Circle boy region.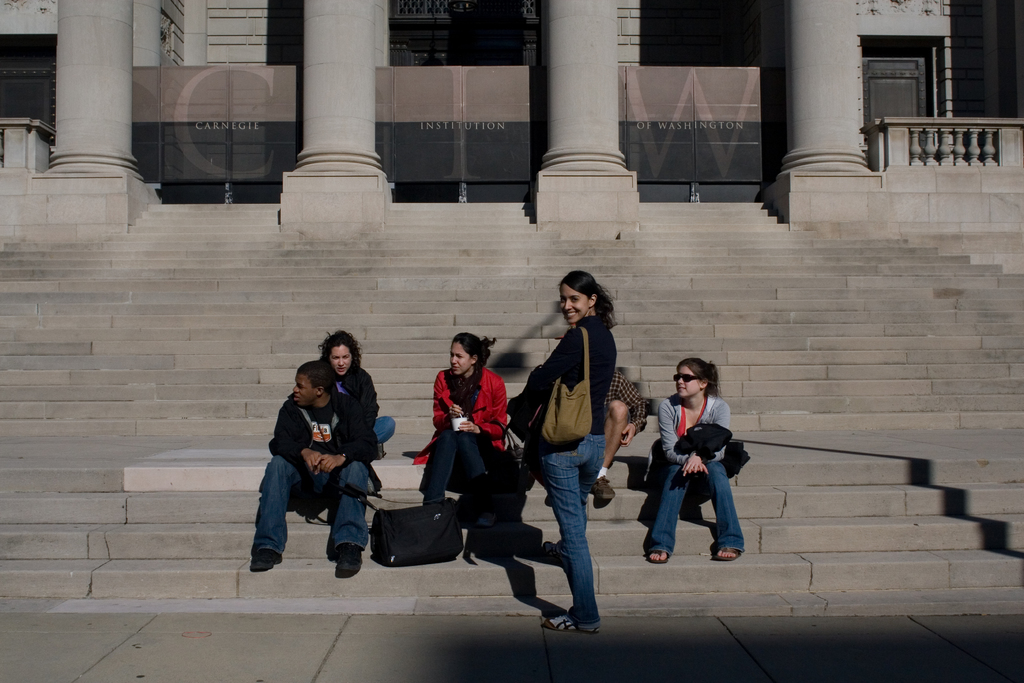
Region: <region>252, 360, 377, 570</region>.
